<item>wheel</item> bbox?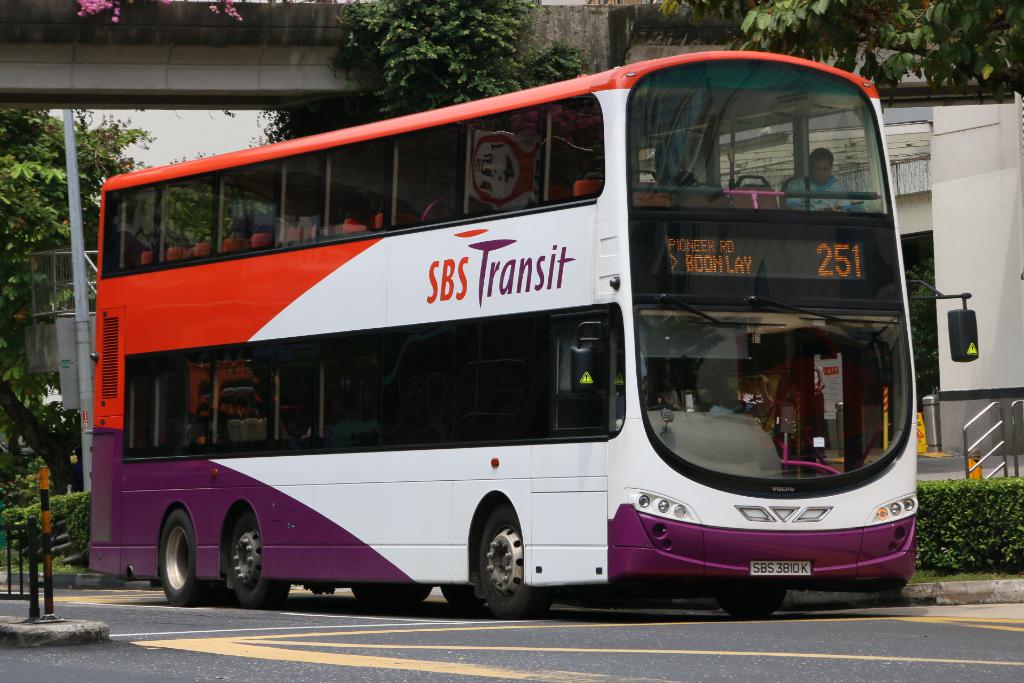
box(467, 520, 535, 613)
